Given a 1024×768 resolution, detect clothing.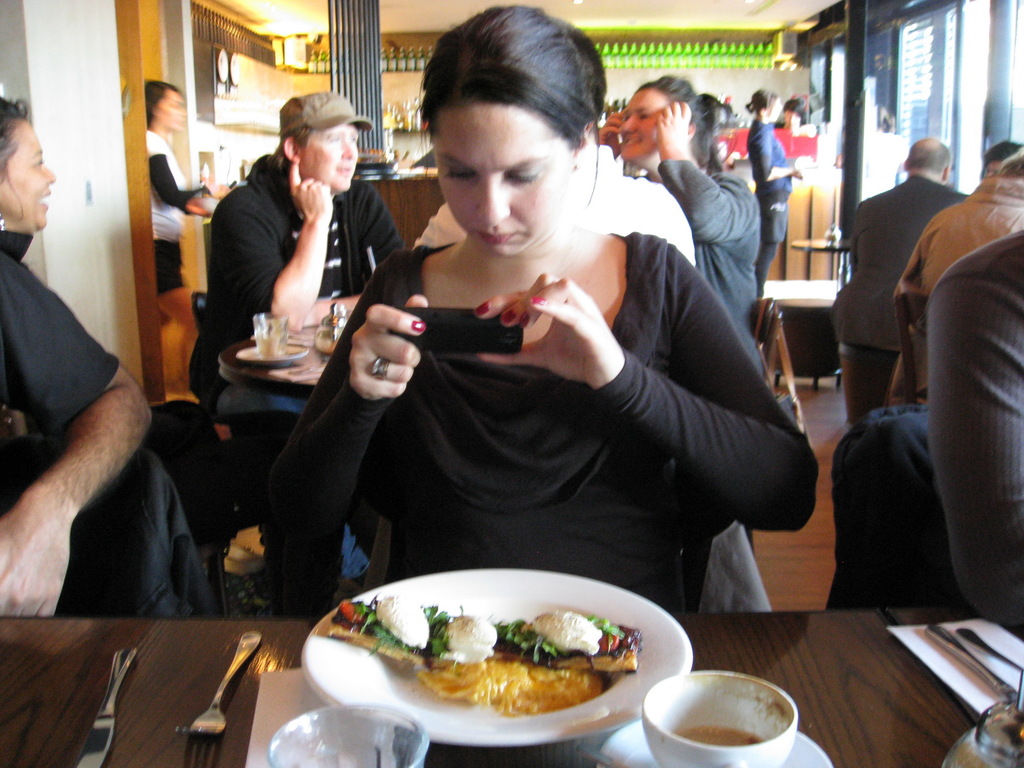
bbox(895, 182, 1016, 410).
